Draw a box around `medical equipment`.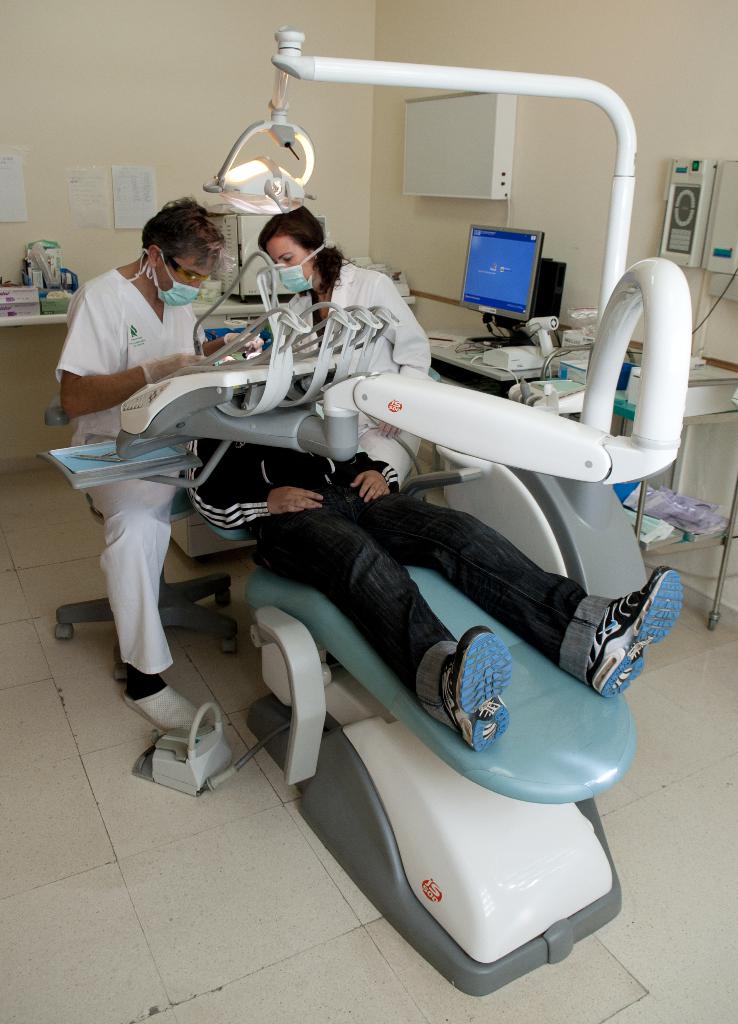
bbox=(655, 157, 719, 264).
